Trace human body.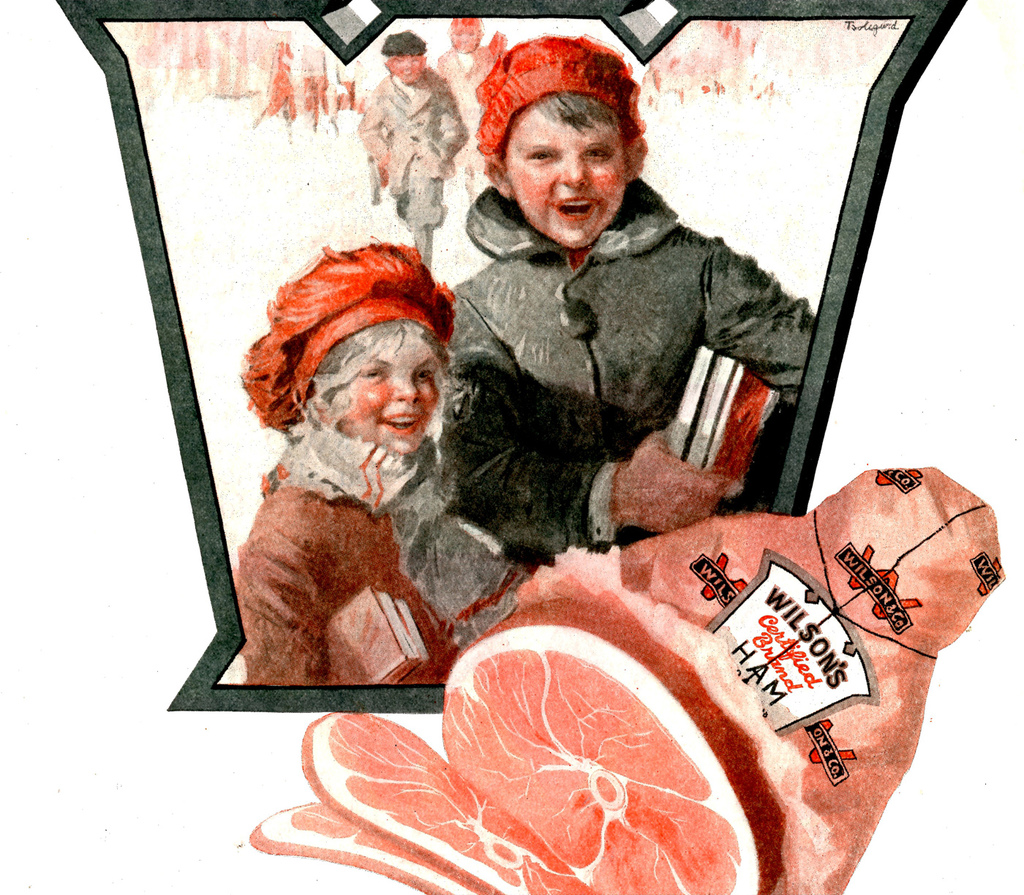
Traced to <region>407, 58, 797, 592</region>.
